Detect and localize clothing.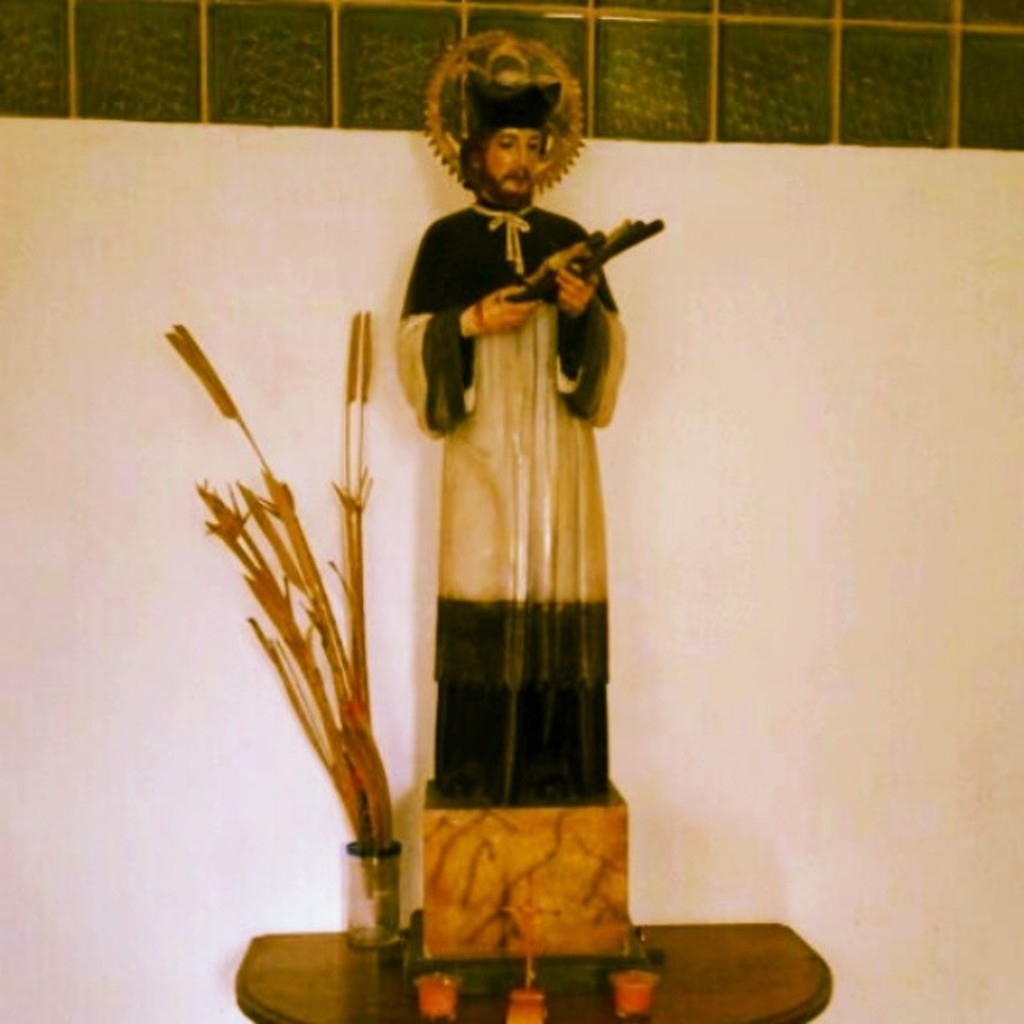
Localized at BBox(384, 142, 650, 840).
